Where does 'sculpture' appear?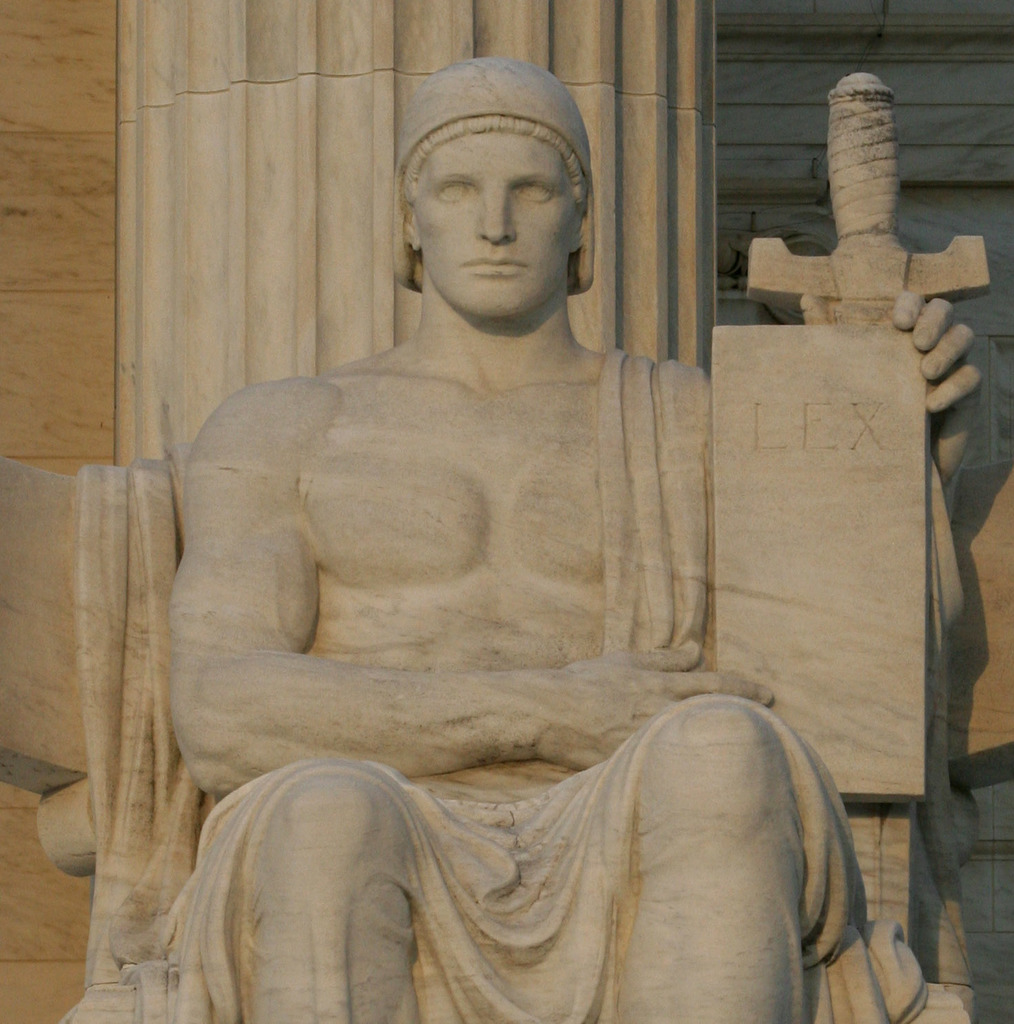
Appears at rect(117, 59, 854, 1022).
